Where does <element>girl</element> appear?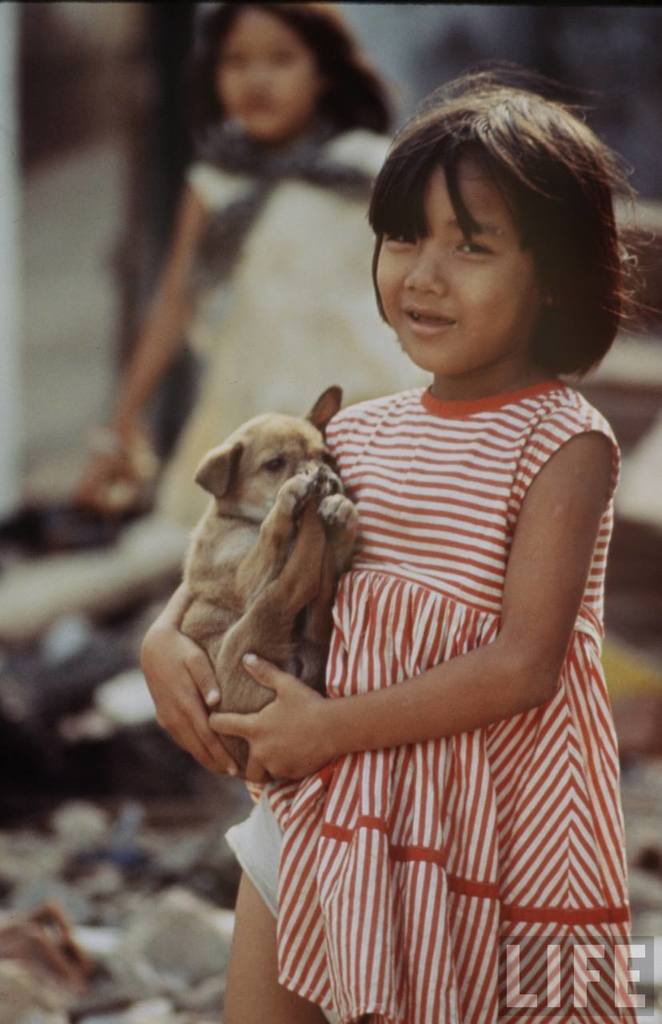
Appears at [left=134, top=54, right=638, bottom=1023].
